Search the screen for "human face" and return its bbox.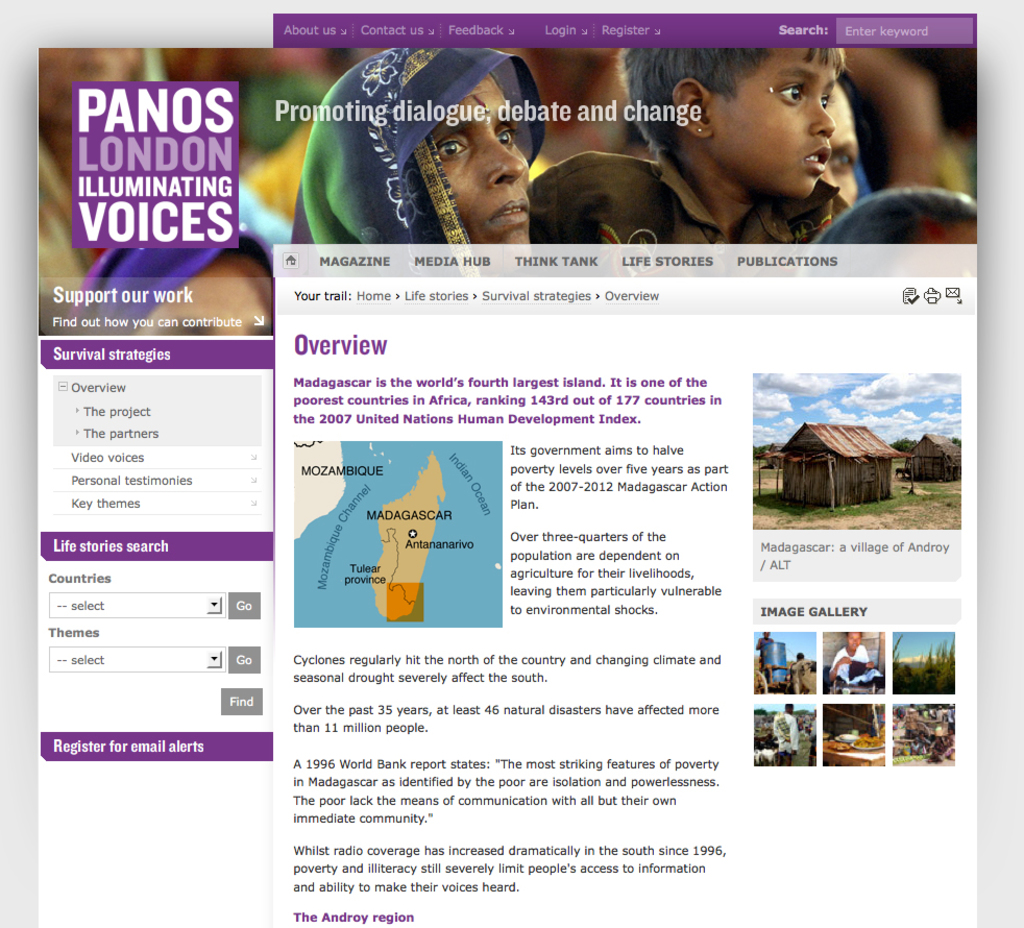
Found: 705/45/840/197.
